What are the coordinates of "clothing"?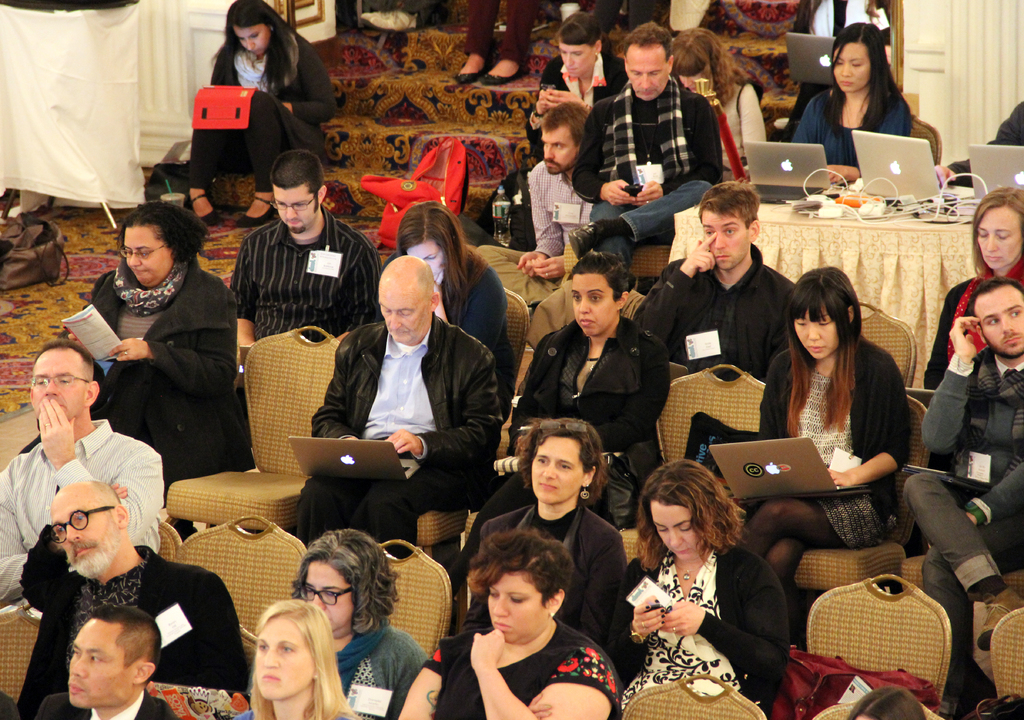
crop(296, 313, 502, 538).
